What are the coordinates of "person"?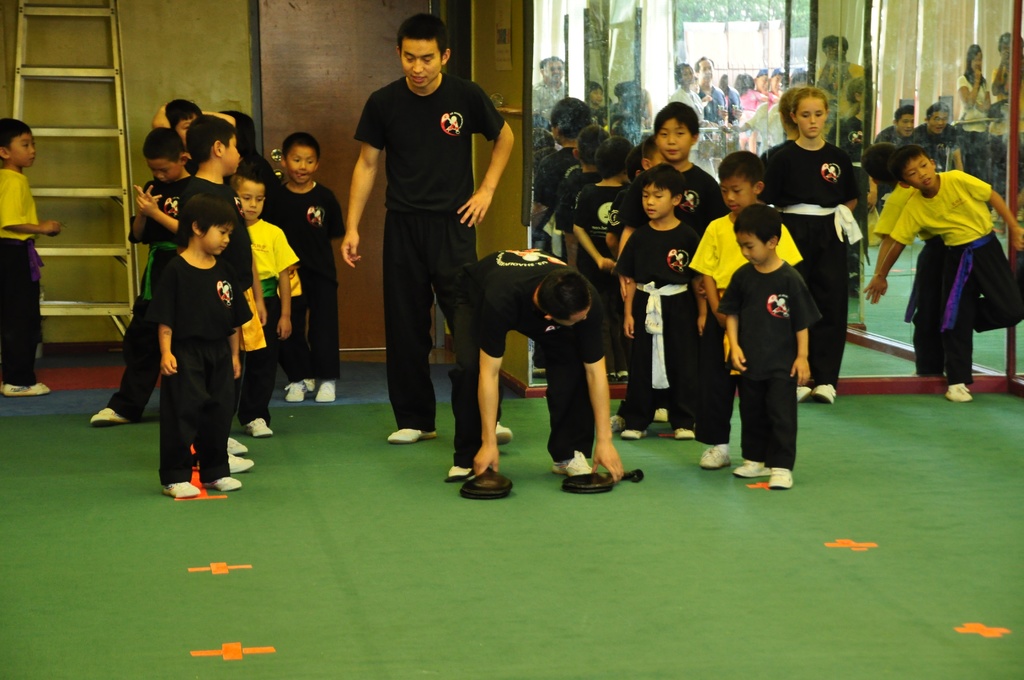
154:181:262:506.
